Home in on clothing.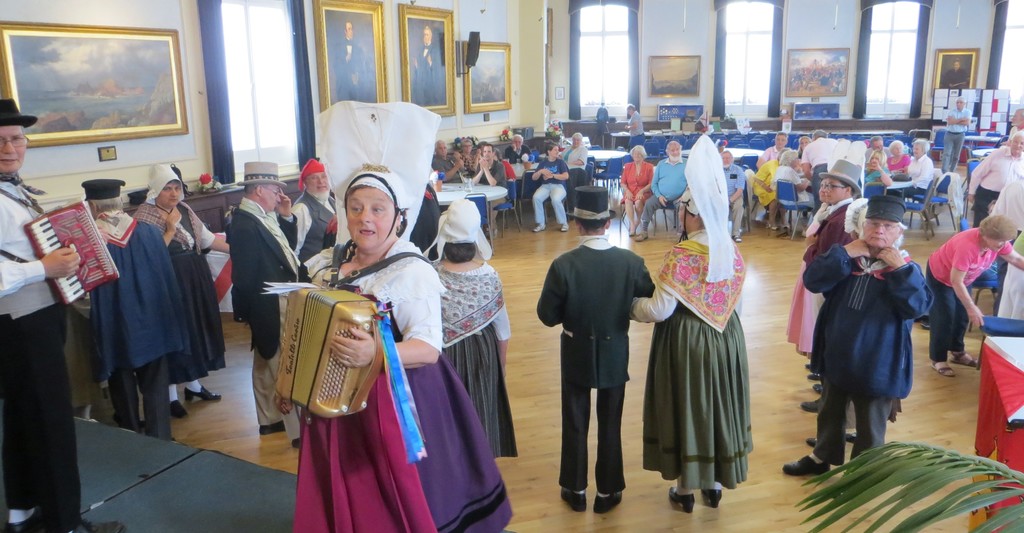
Homed in at box=[301, 237, 510, 532].
